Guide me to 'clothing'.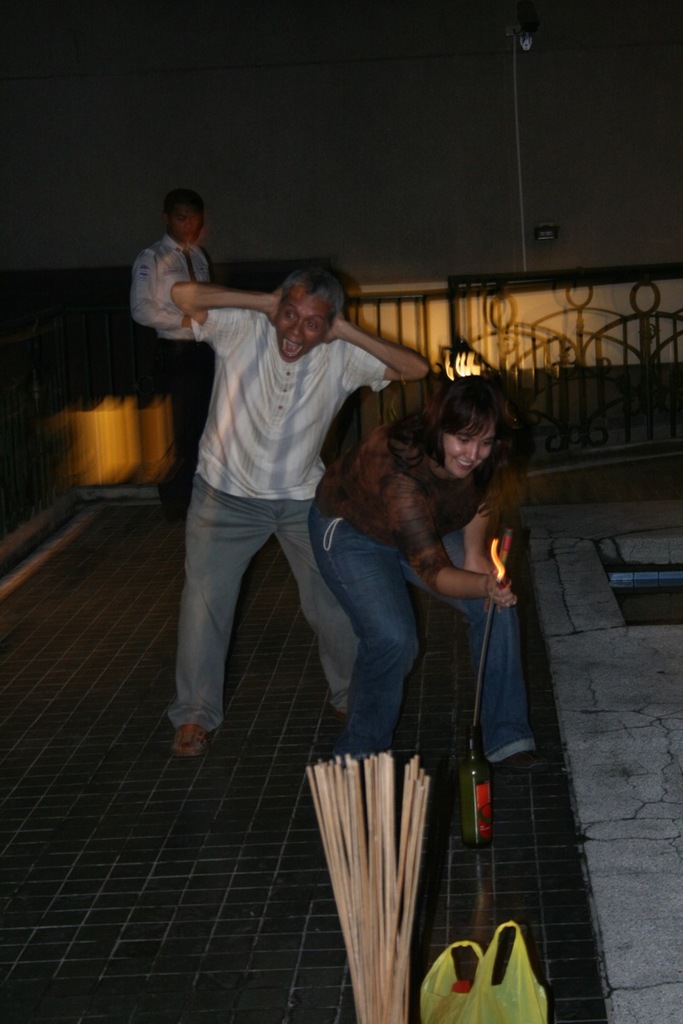
Guidance: (left=123, top=247, right=227, bottom=484).
